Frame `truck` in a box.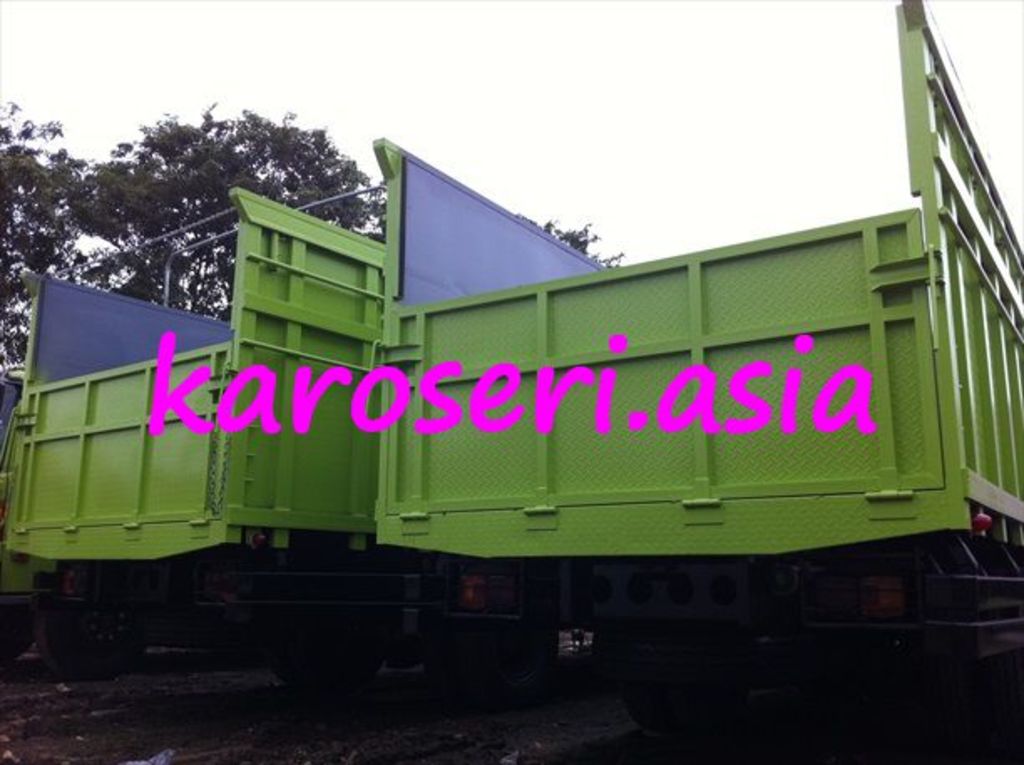
BBox(380, 0, 1022, 711).
